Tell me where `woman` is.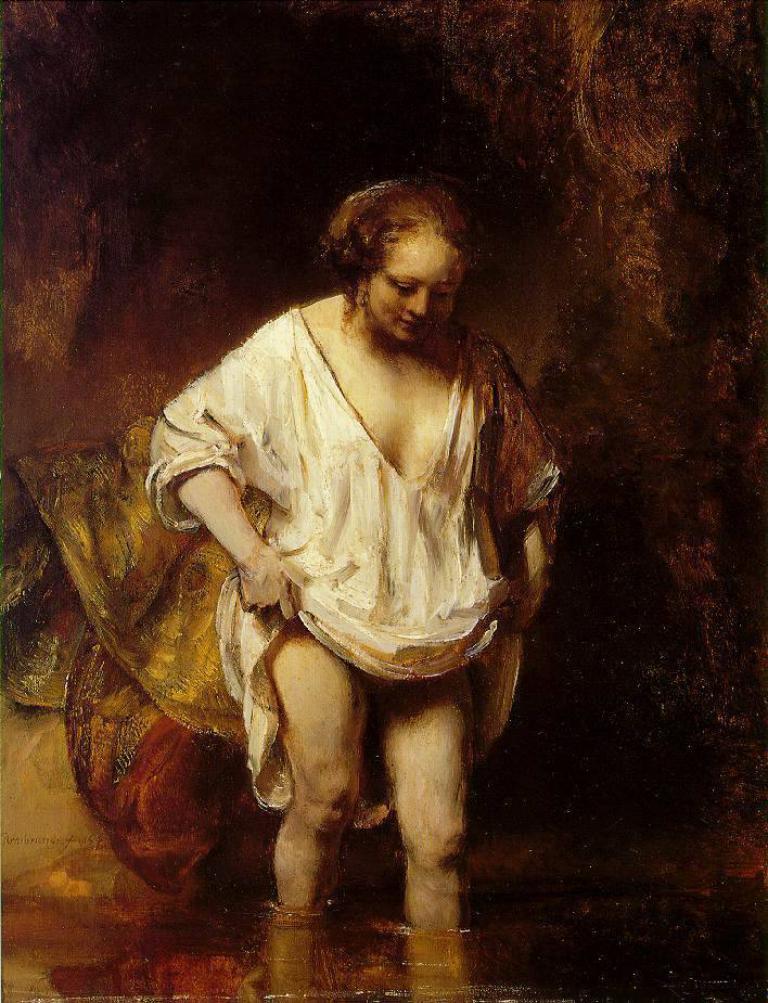
`woman` is at rect(144, 184, 560, 921).
